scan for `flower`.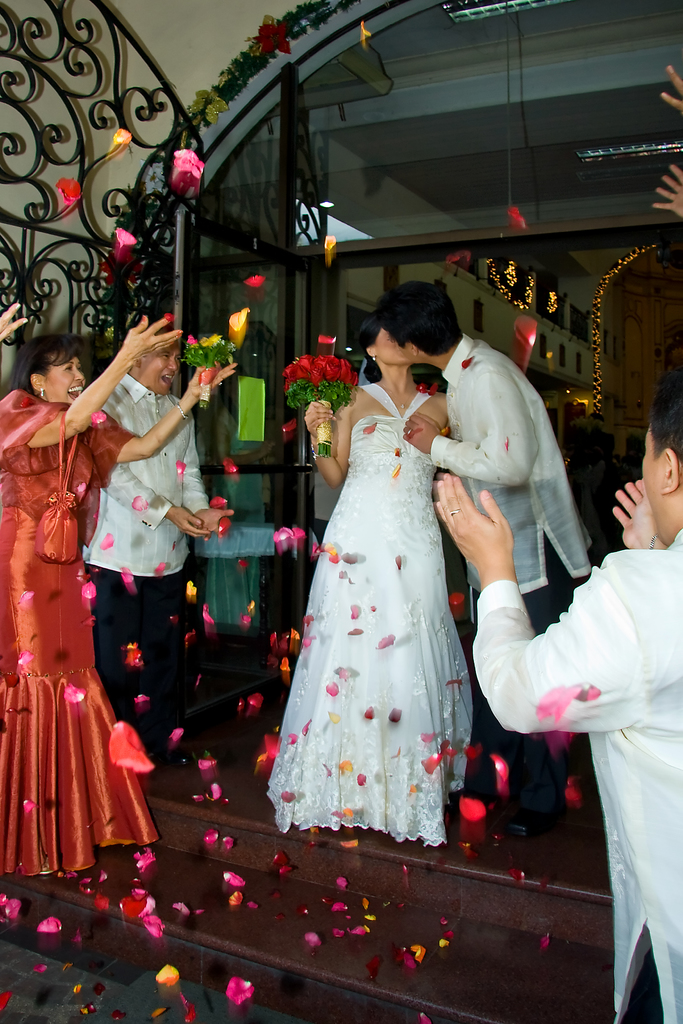
Scan result: [left=28, top=960, right=77, bottom=977].
